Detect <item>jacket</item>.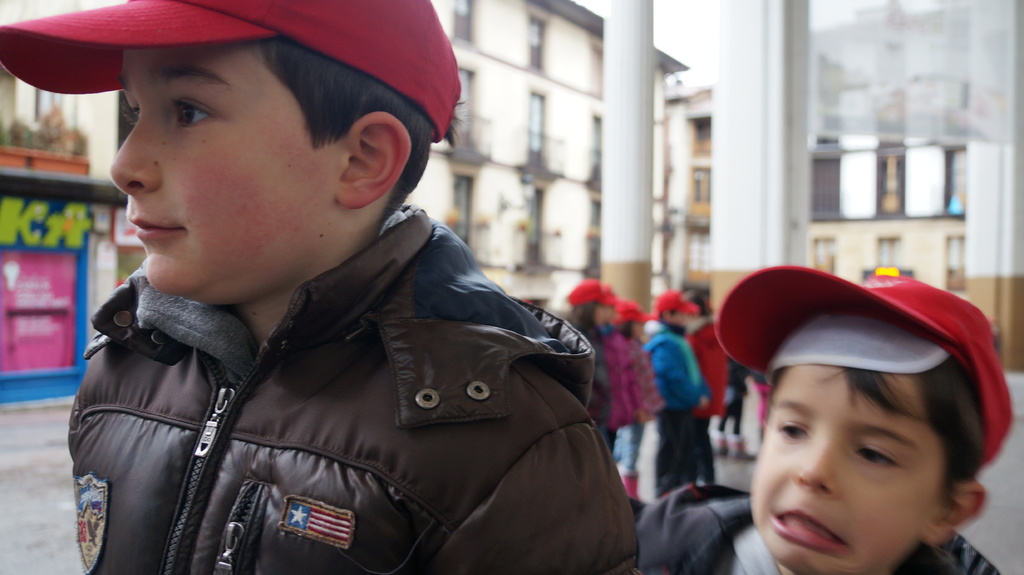
Detected at <region>632, 479, 1005, 574</region>.
